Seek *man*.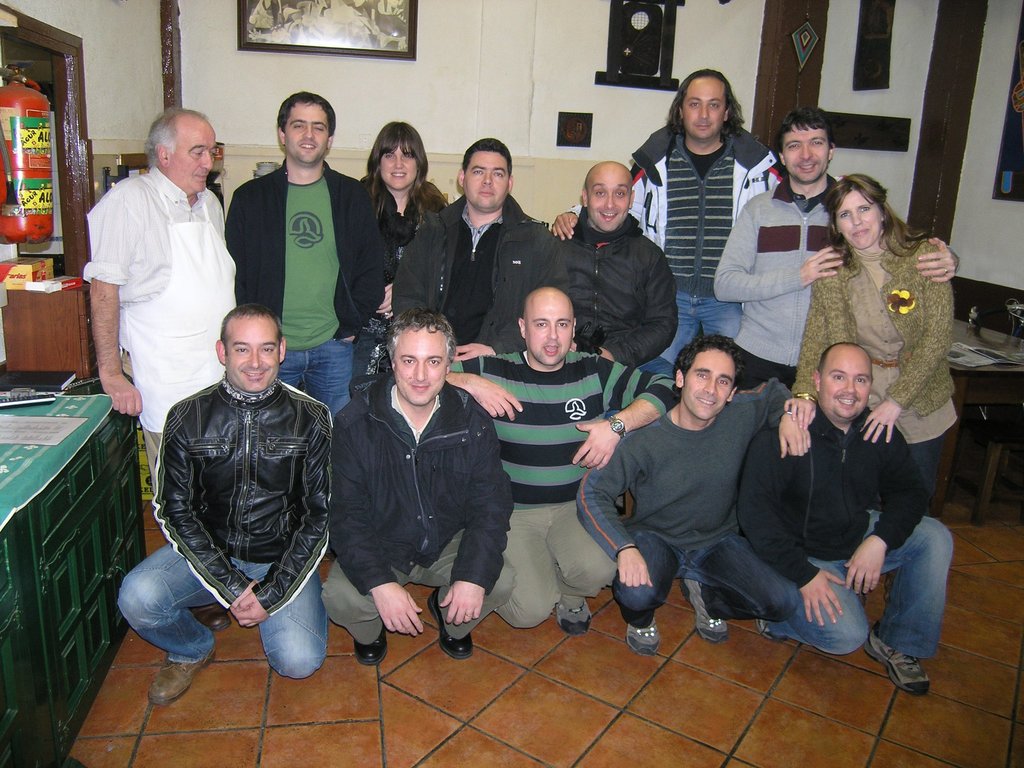
546,157,679,376.
